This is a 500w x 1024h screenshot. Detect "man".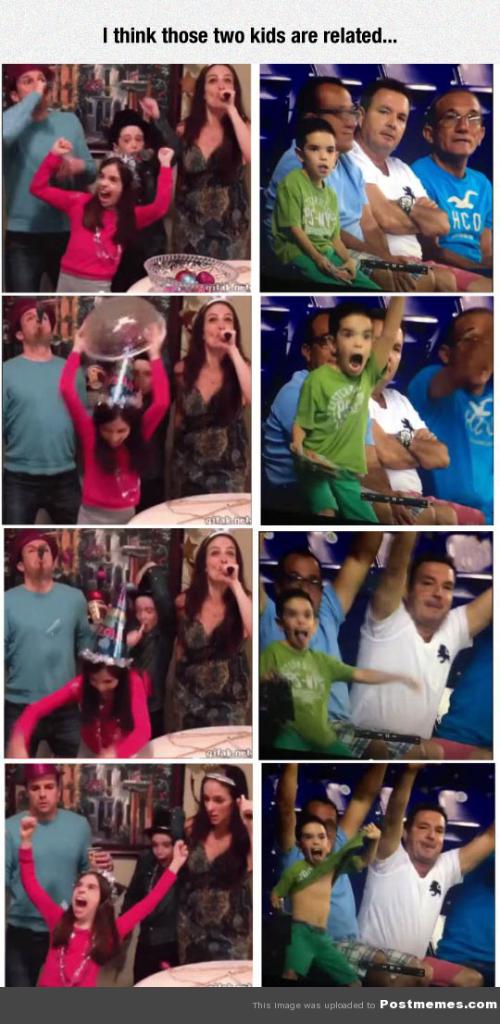
<box>256,310,458,529</box>.
